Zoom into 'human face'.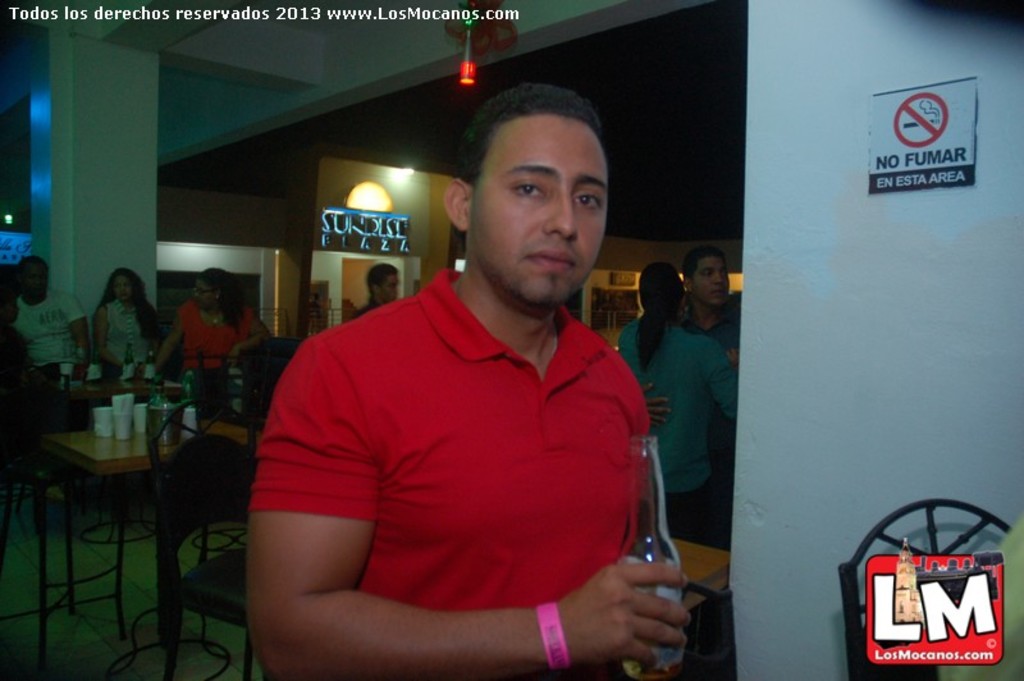
Zoom target: pyautogui.locateOnScreen(17, 257, 47, 298).
